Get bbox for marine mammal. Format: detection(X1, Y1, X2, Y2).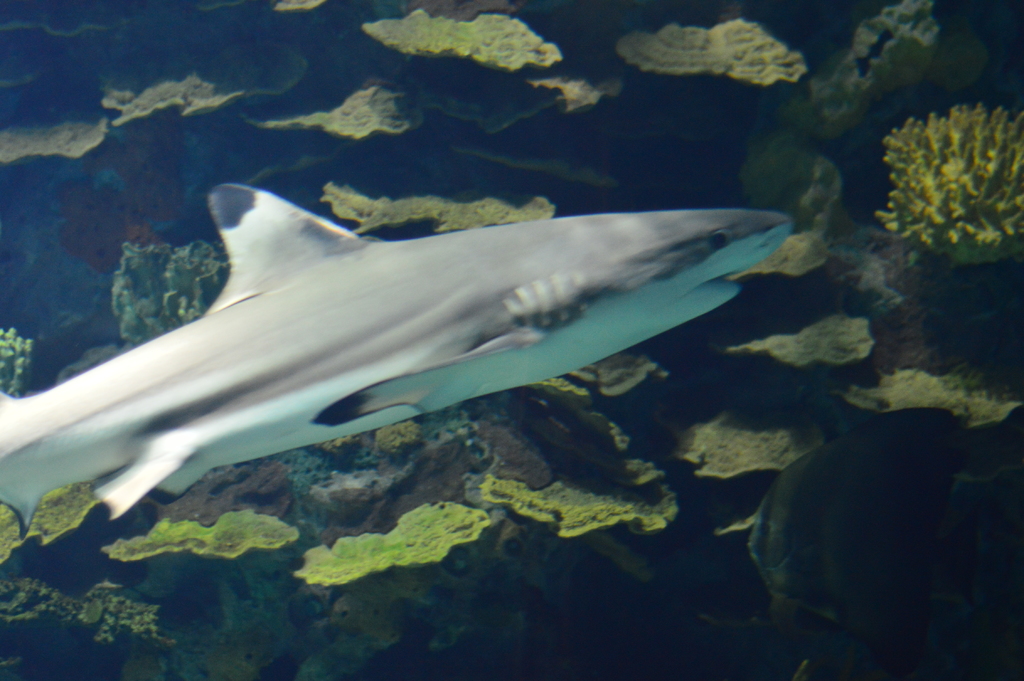
detection(0, 175, 797, 525).
